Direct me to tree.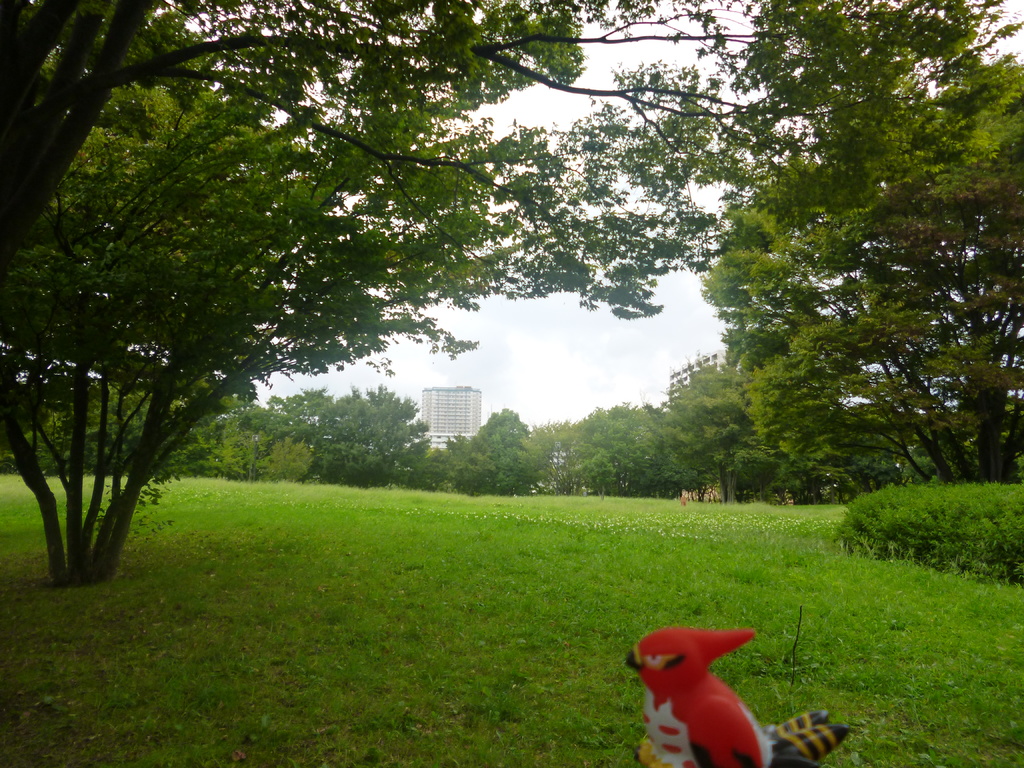
Direction: 830, 177, 1018, 480.
